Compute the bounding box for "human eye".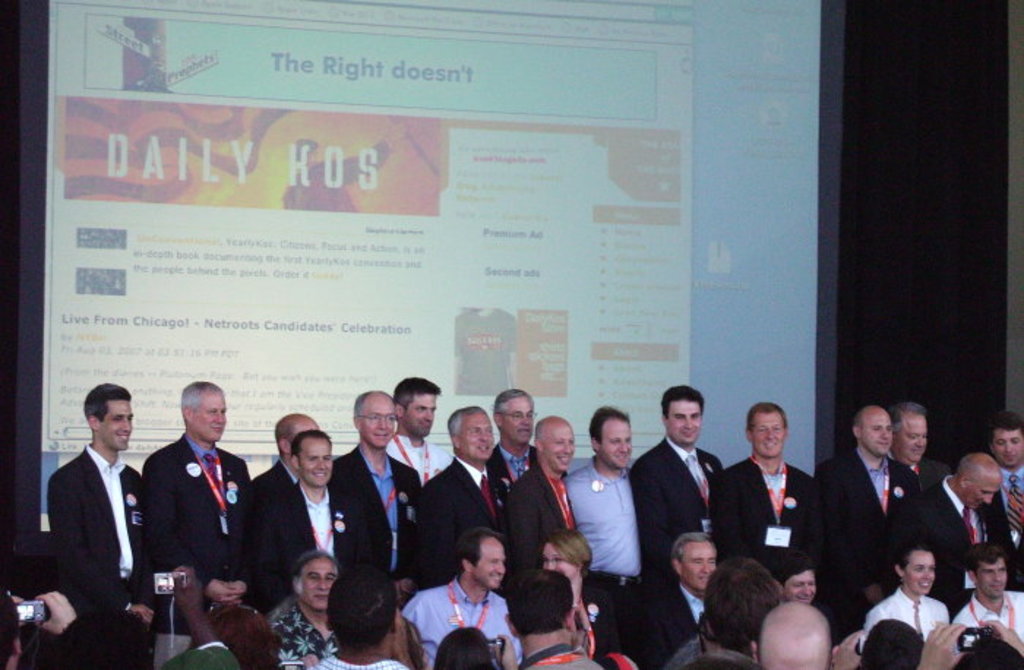
329/576/339/584.
